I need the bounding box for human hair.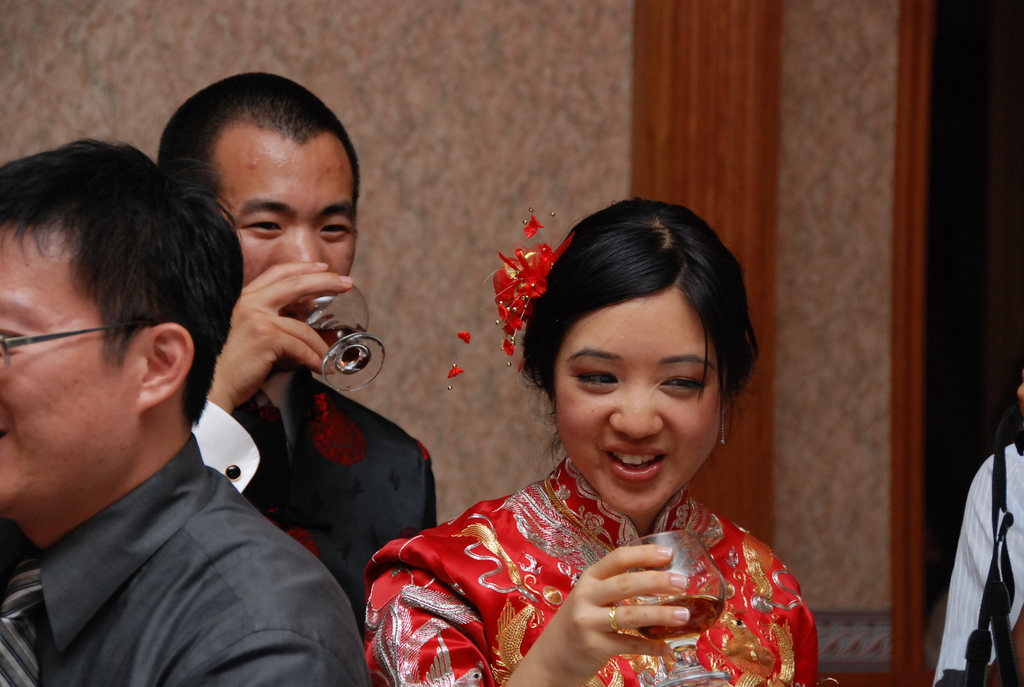
Here it is: bbox=[155, 69, 366, 229].
